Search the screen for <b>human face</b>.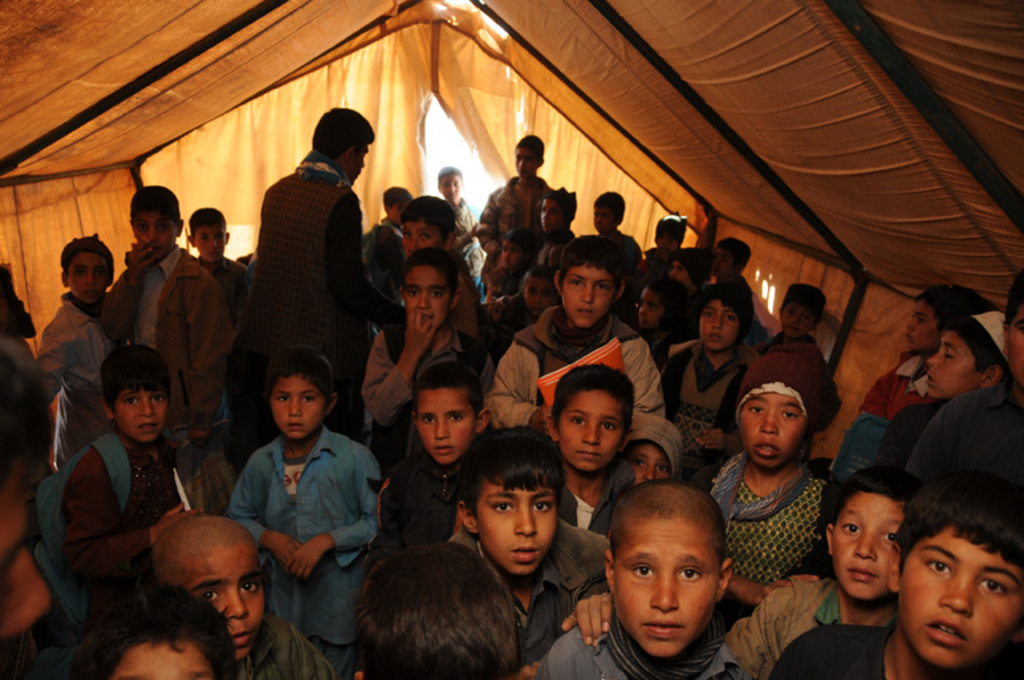
Found at Rect(414, 387, 476, 467).
